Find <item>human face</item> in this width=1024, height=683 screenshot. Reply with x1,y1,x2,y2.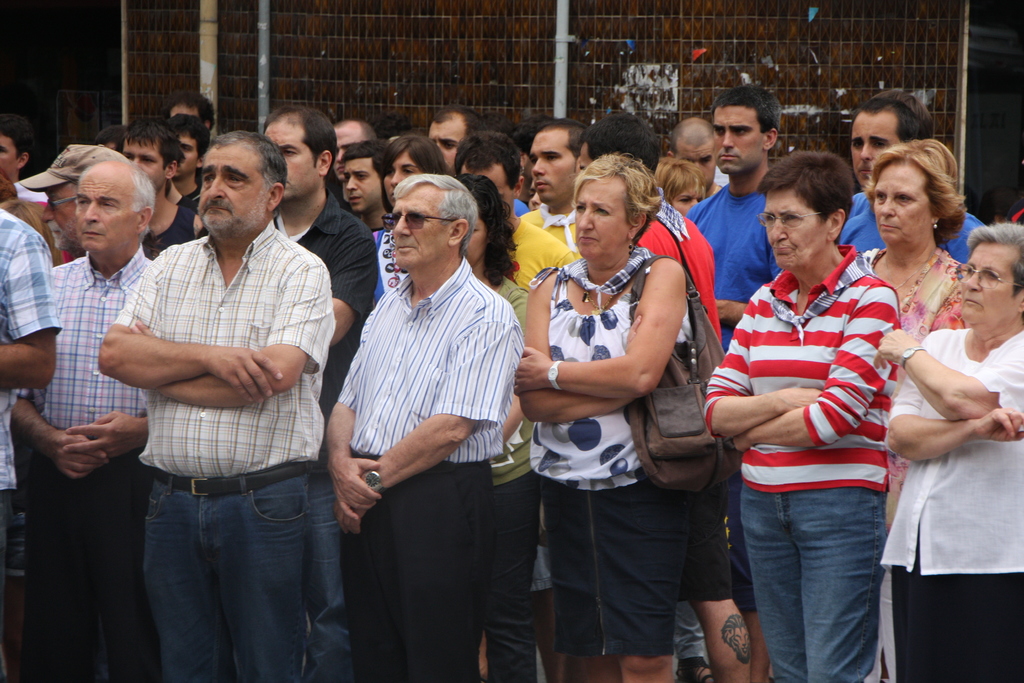
175,135,200,177.
